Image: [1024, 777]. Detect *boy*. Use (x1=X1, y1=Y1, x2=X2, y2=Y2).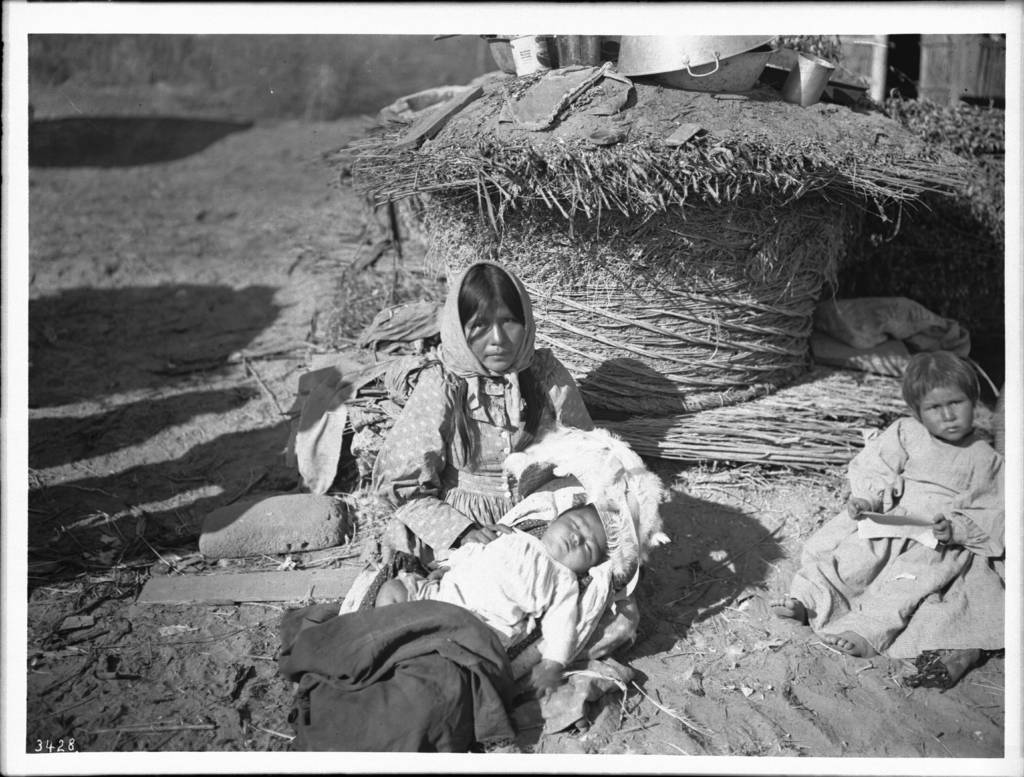
(x1=367, y1=492, x2=609, y2=703).
